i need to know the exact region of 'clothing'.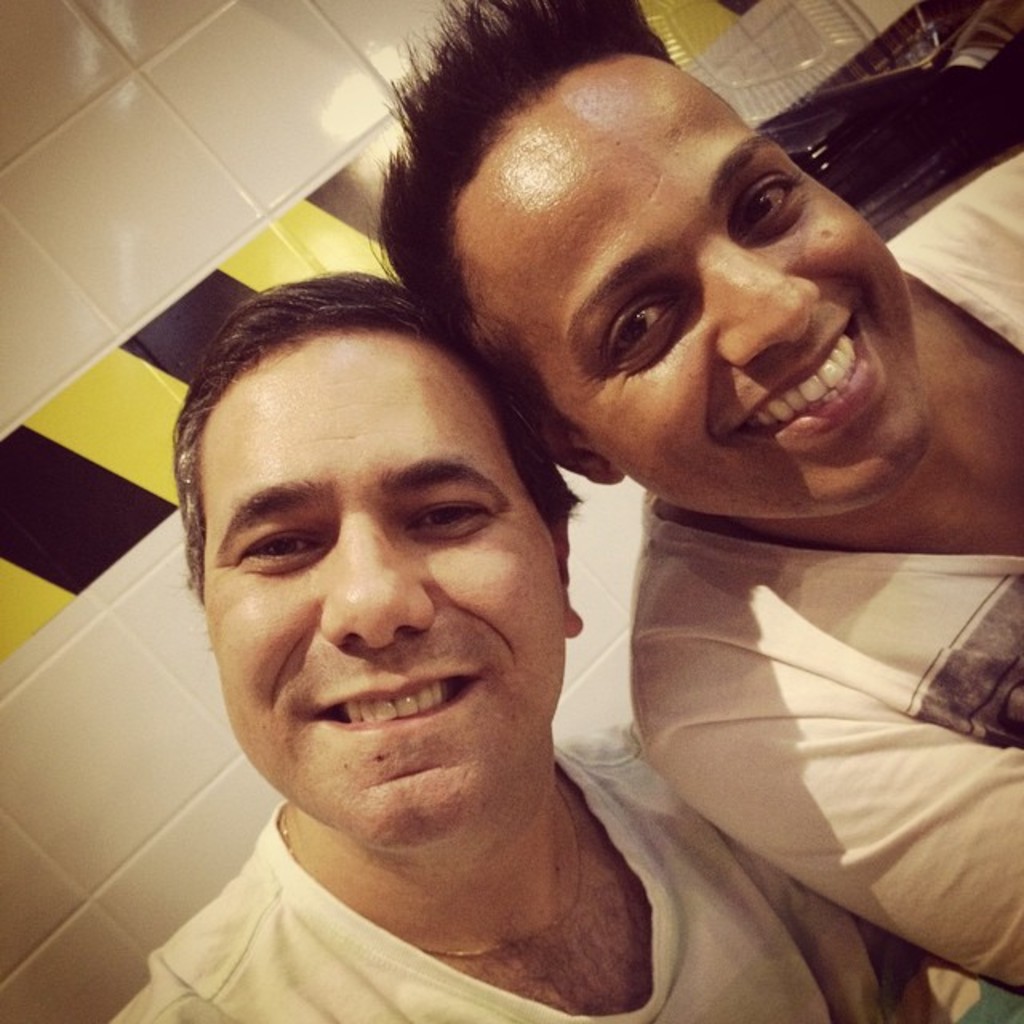
Region: box=[104, 730, 1022, 1022].
